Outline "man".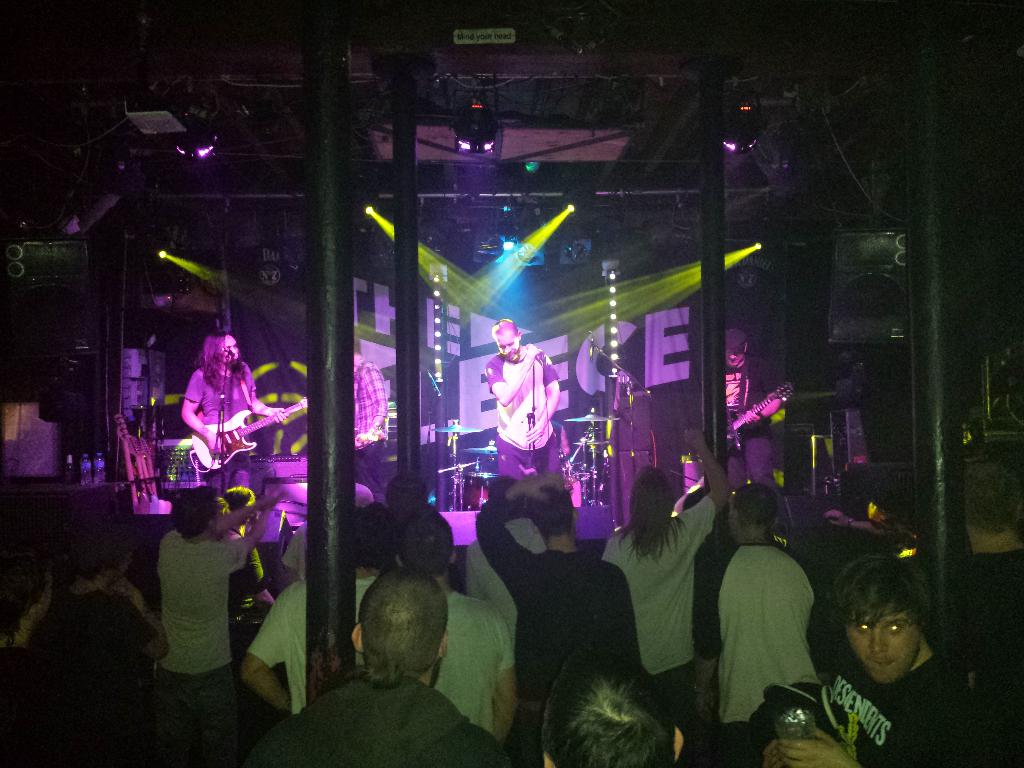
Outline: bbox=(294, 577, 483, 765).
